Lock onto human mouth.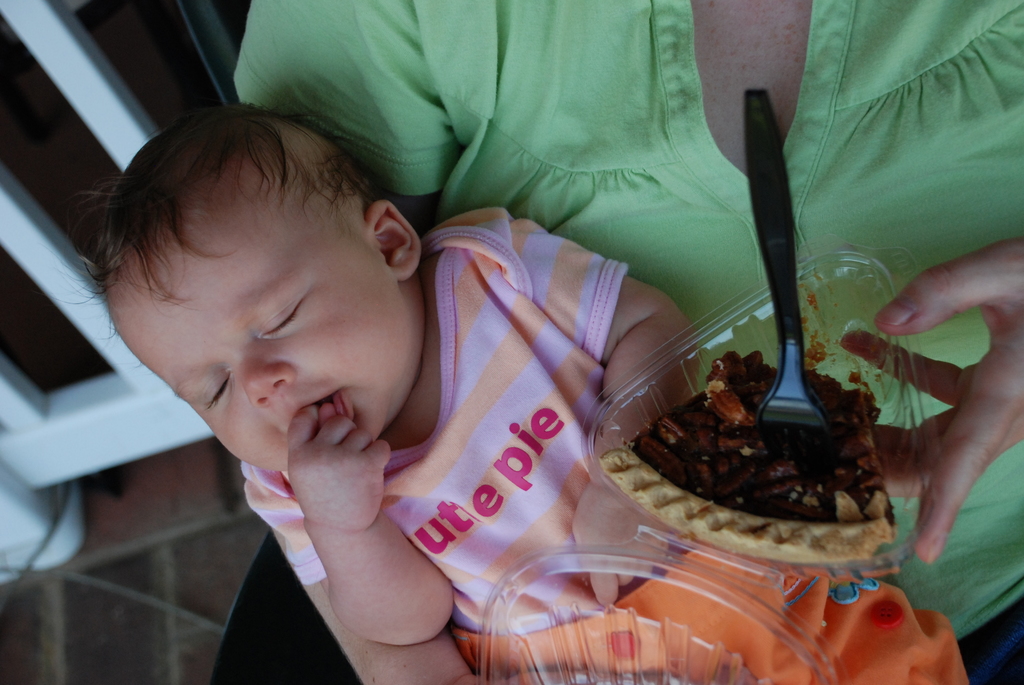
Locked: box=[287, 388, 364, 443].
